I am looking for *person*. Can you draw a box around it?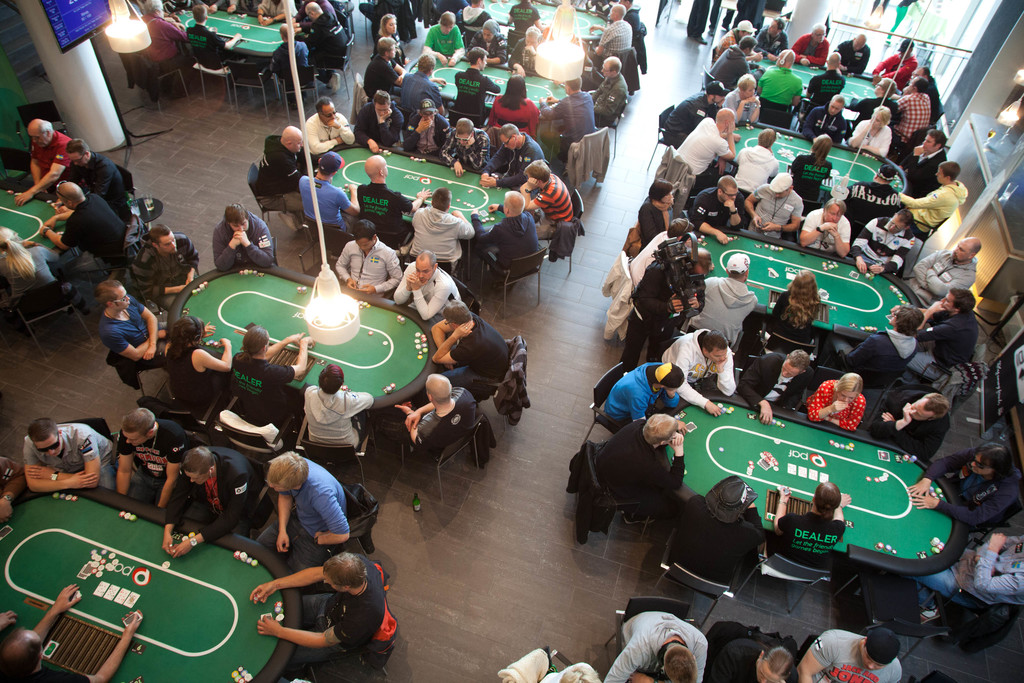
Sure, the bounding box is {"x1": 397, "y1": 53, "x2": 444, "y2": 115}.
